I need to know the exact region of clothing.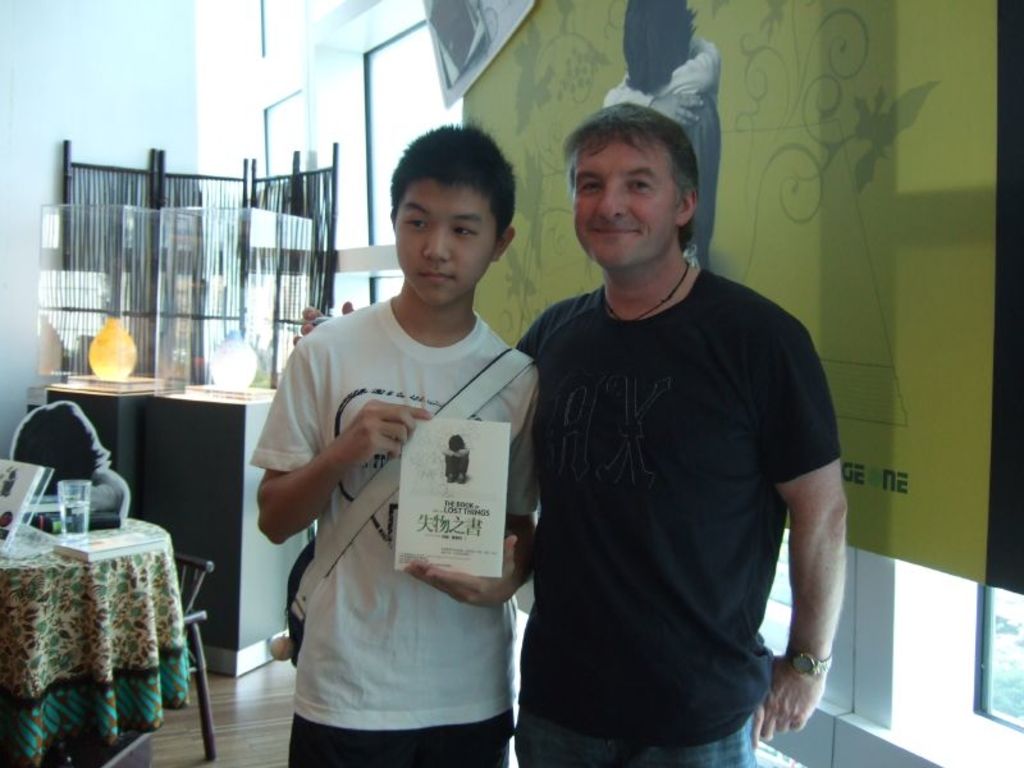
Region: 247, 244, 545, 732.
